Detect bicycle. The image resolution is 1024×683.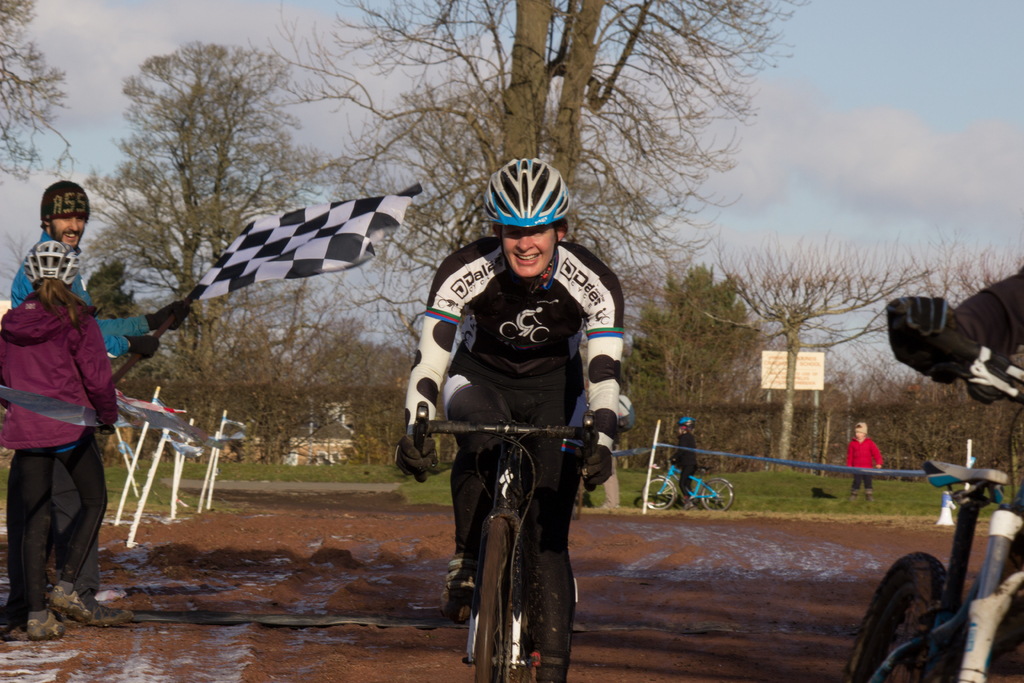
box=[840, 314, 1023, 682].
